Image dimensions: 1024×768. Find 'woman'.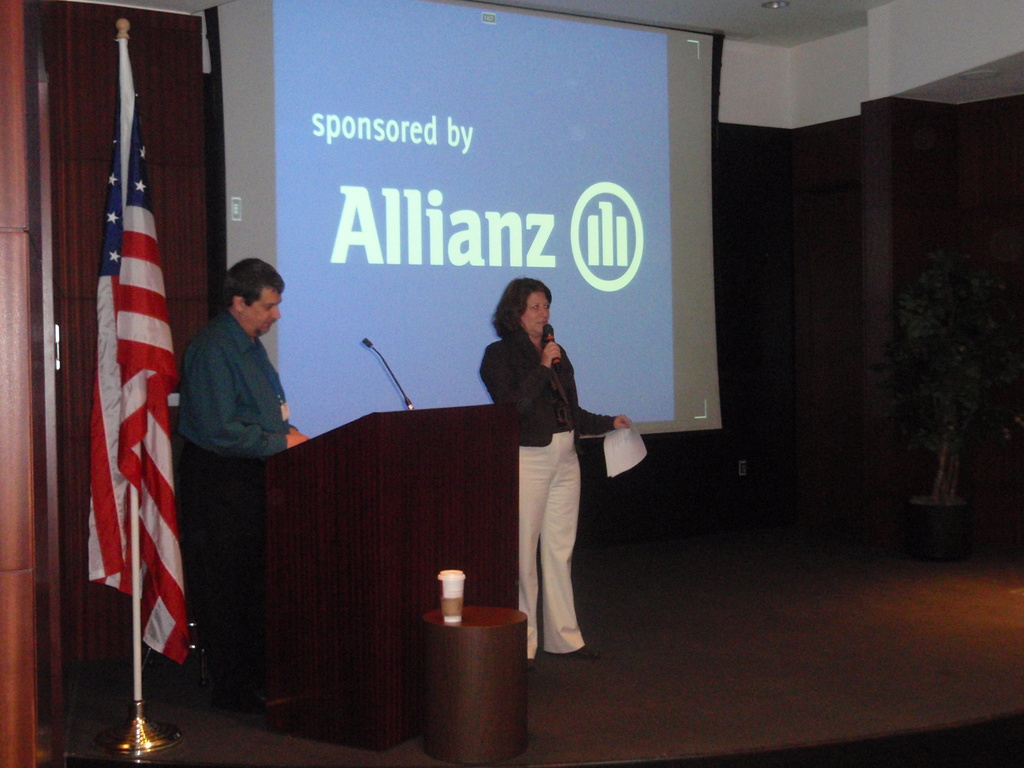
l=485, t=270, r=600, b=666.
